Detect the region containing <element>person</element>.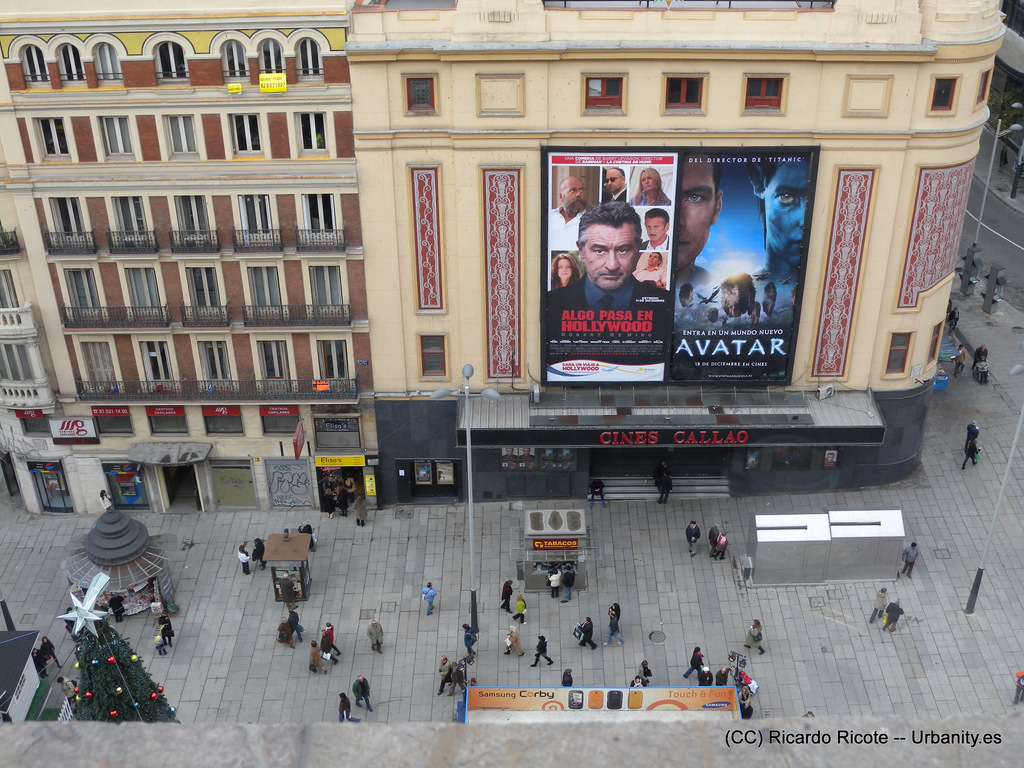
885,596,905,632.
